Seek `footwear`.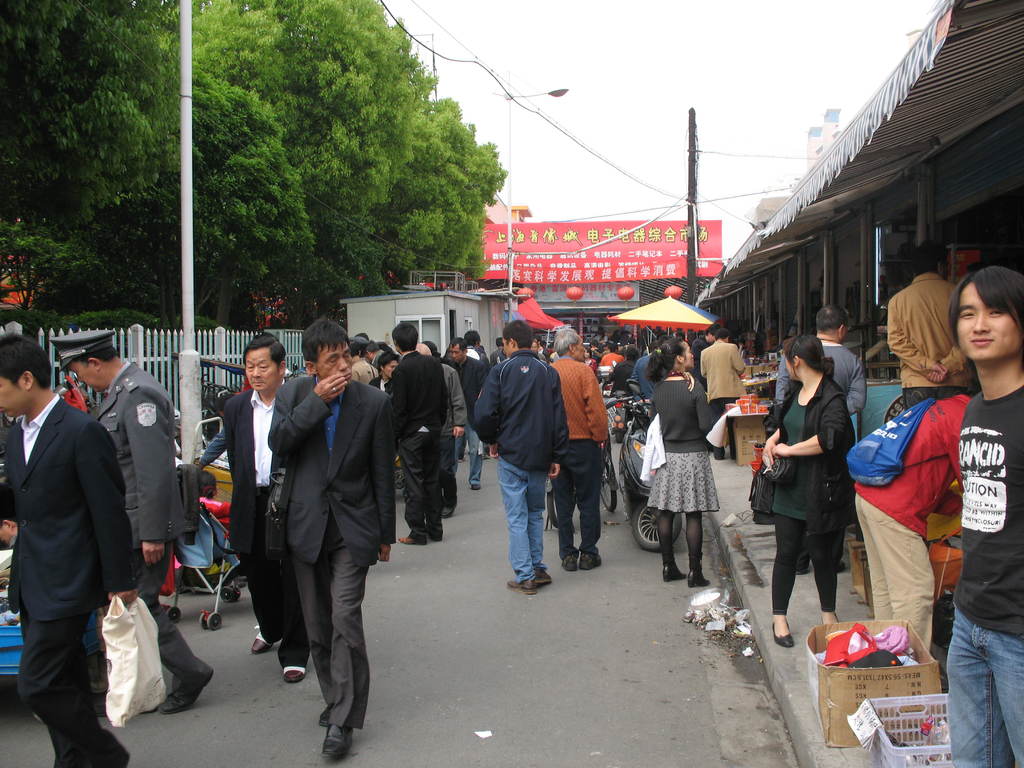
(769,618,795,648).
